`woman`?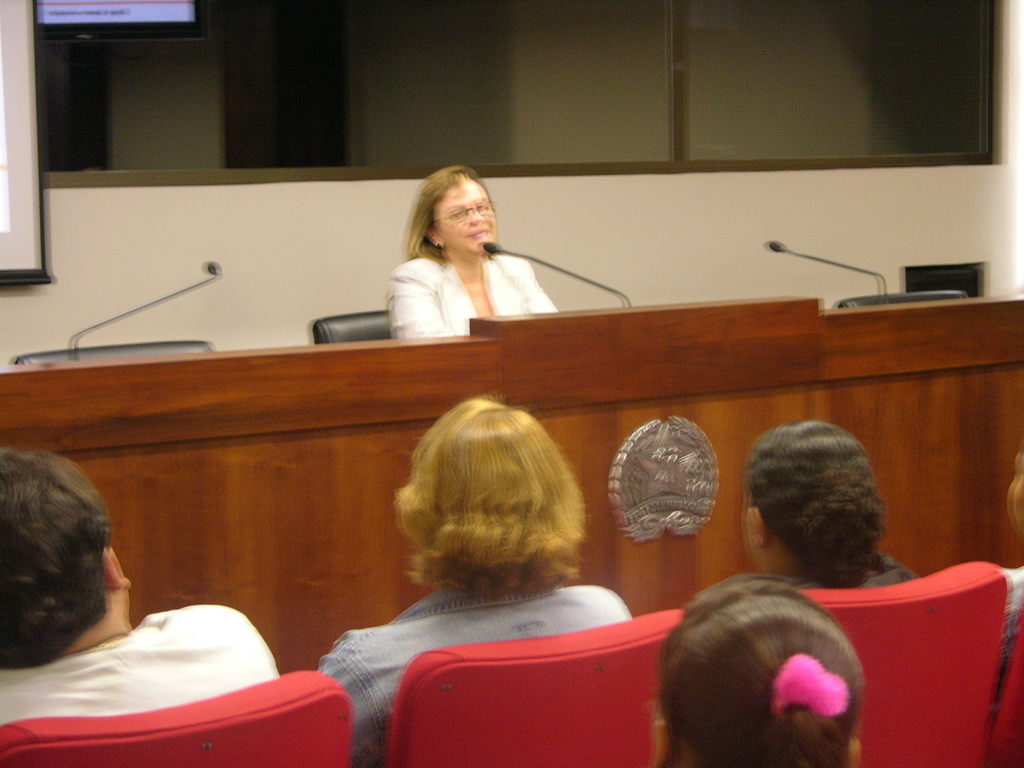
<region>316, 396, 634, 767</region>
